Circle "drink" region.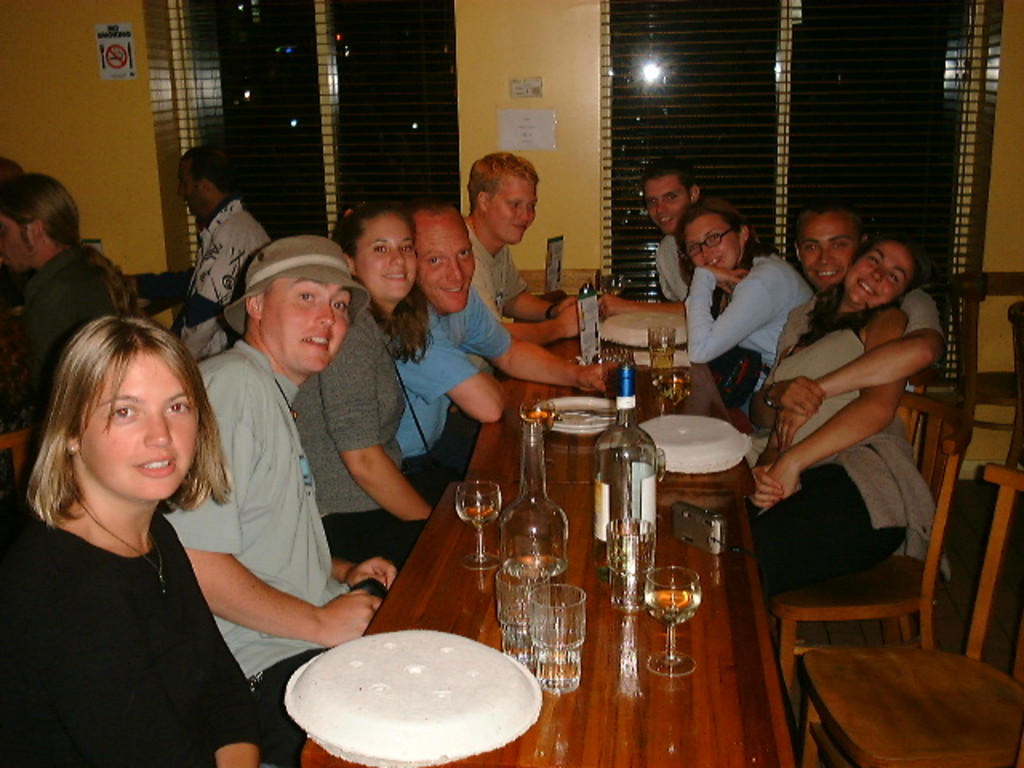
Region: crop(642, 590, 704, 622).
